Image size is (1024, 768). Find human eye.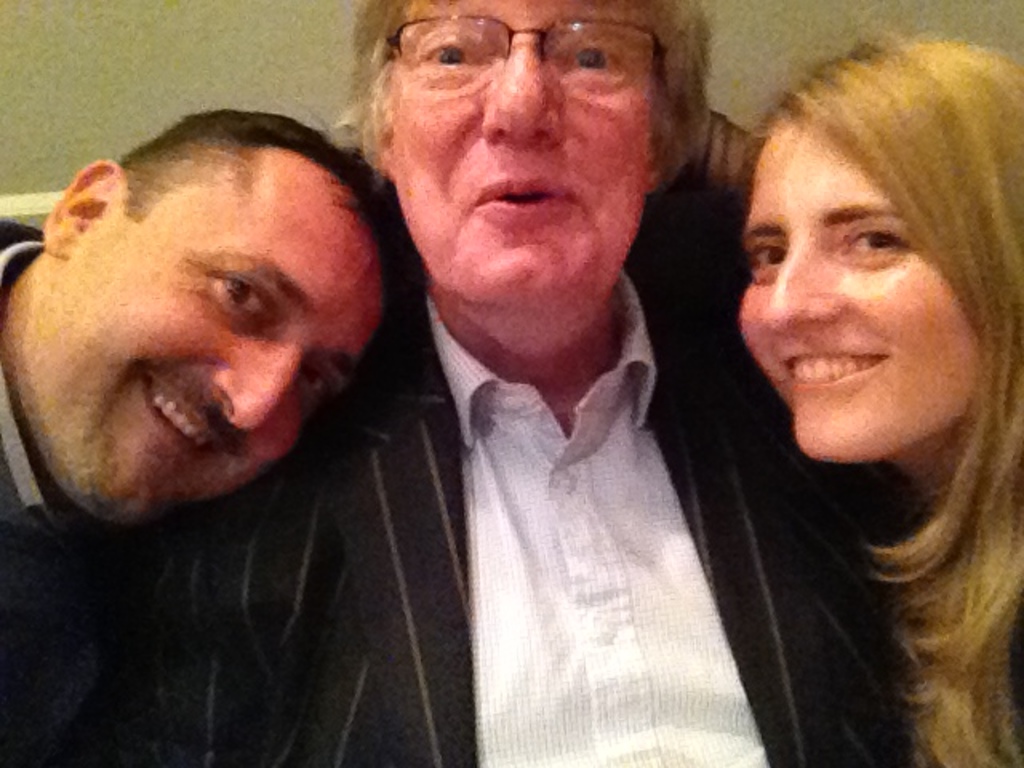
box(834, 219, 918, 266).
